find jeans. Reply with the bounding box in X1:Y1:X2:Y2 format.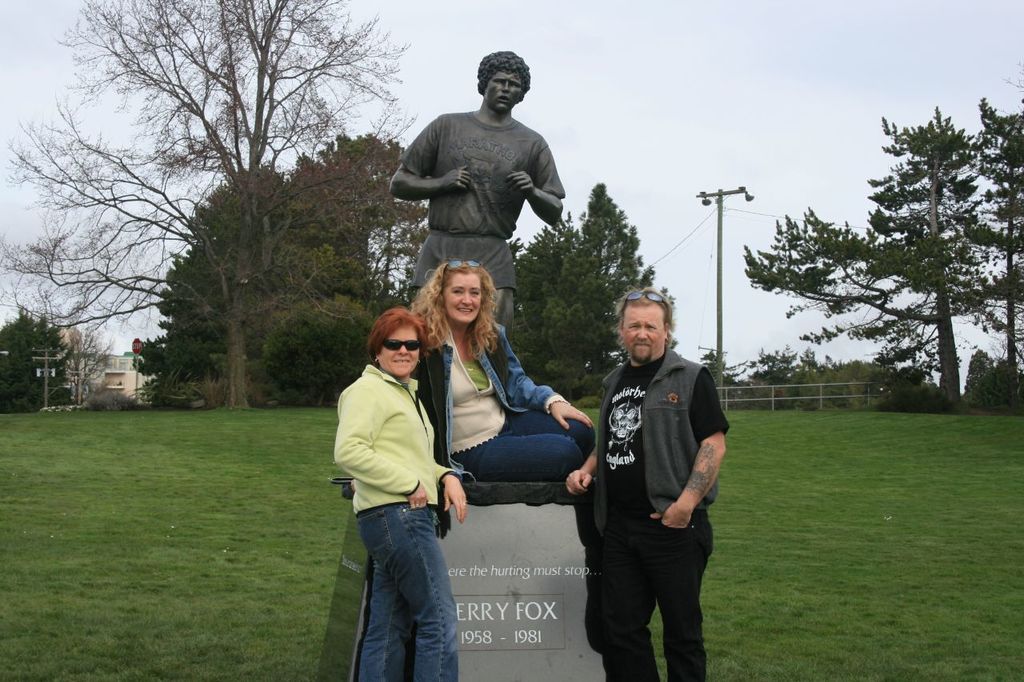
444:409:596:485.
